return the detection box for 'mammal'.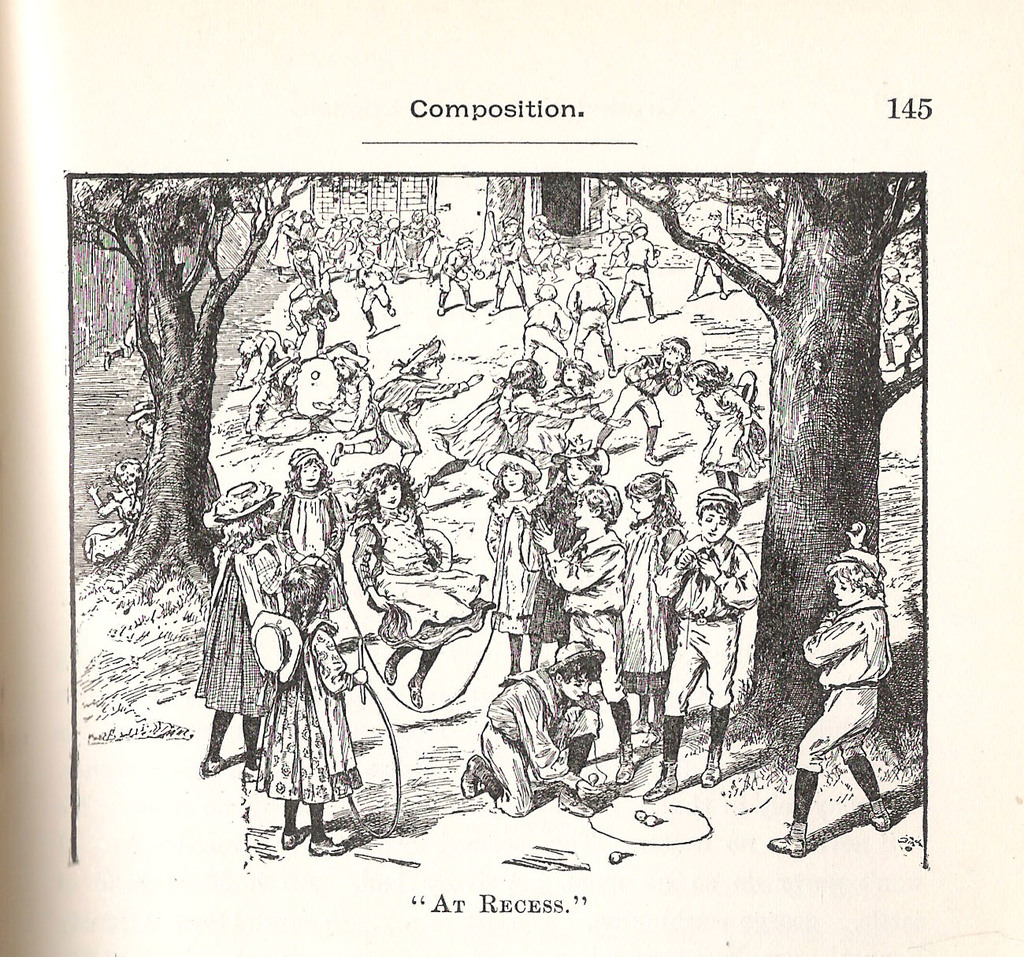
348,216,369,260.
